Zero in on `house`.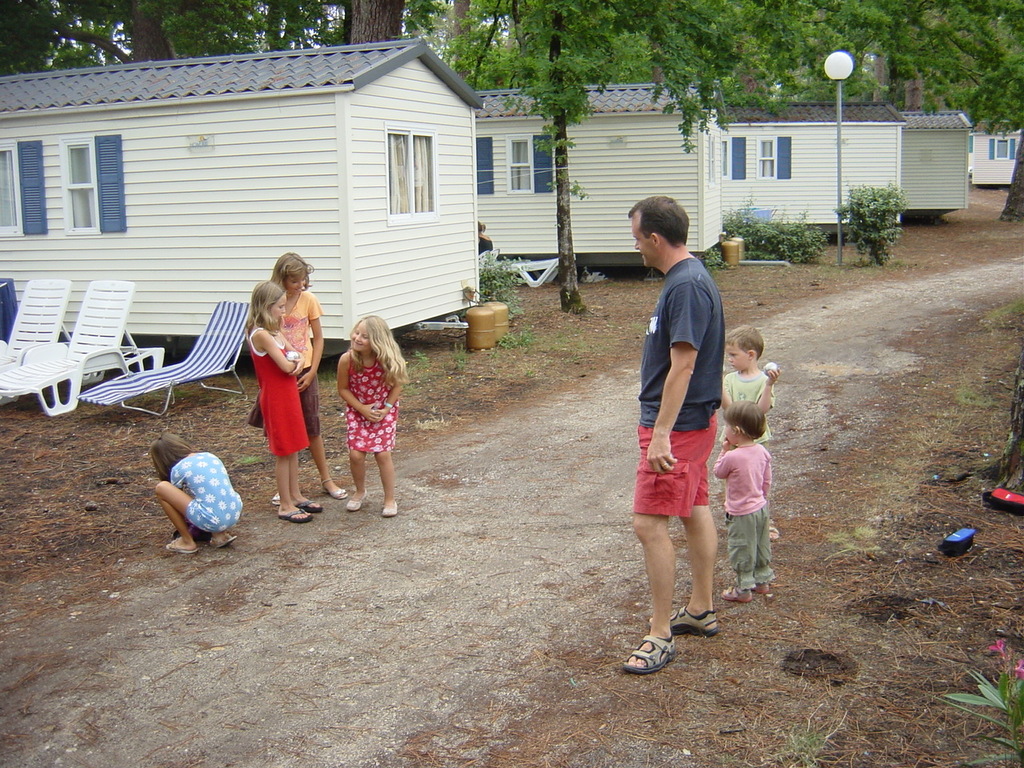
Zeroed in: box=[897, 105, 978, 225].
